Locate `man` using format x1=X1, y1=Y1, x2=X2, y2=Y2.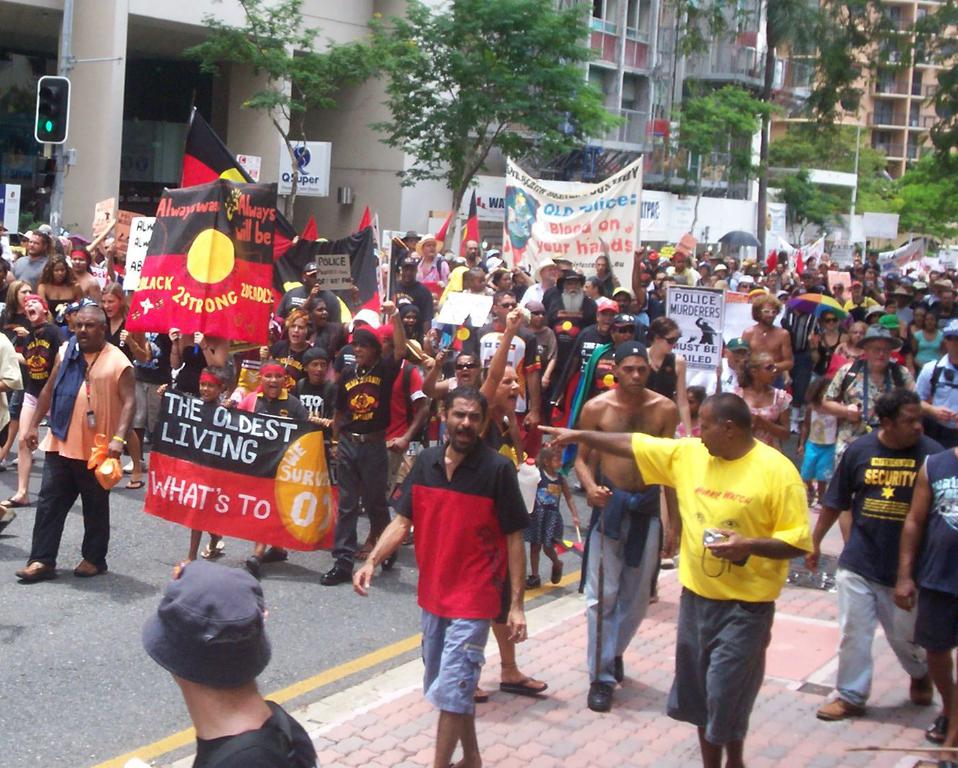
x1=137, y1=558, x2=324, y2=767.
